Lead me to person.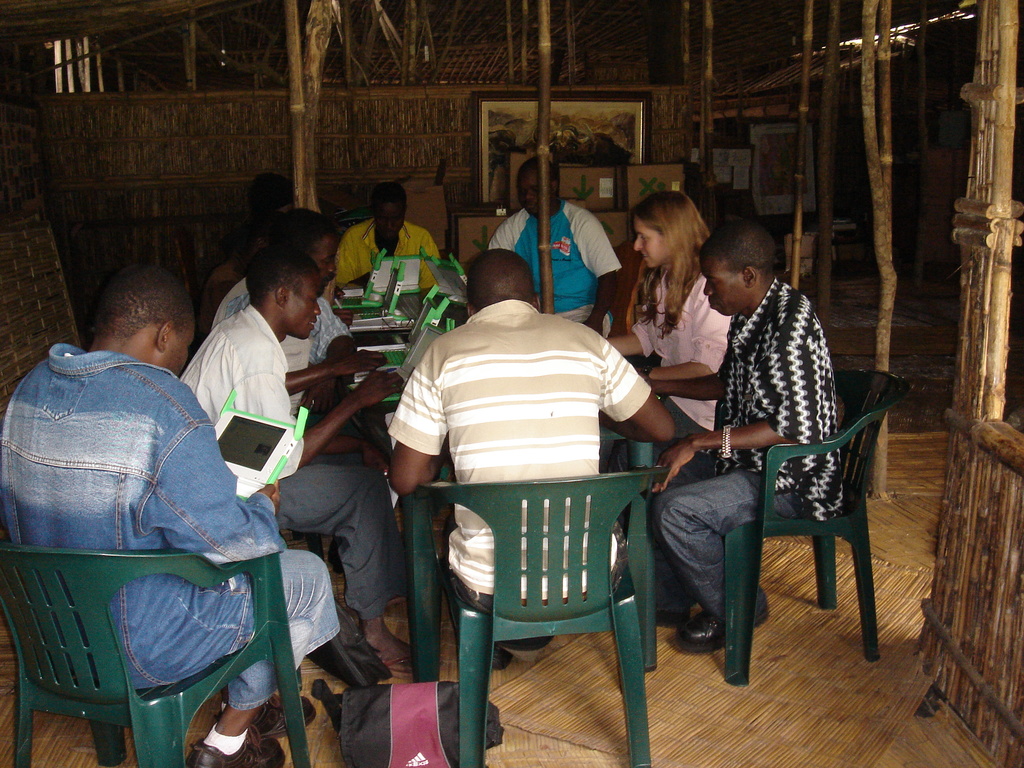
Lead to l=188, t=245, r=422, b=675.
